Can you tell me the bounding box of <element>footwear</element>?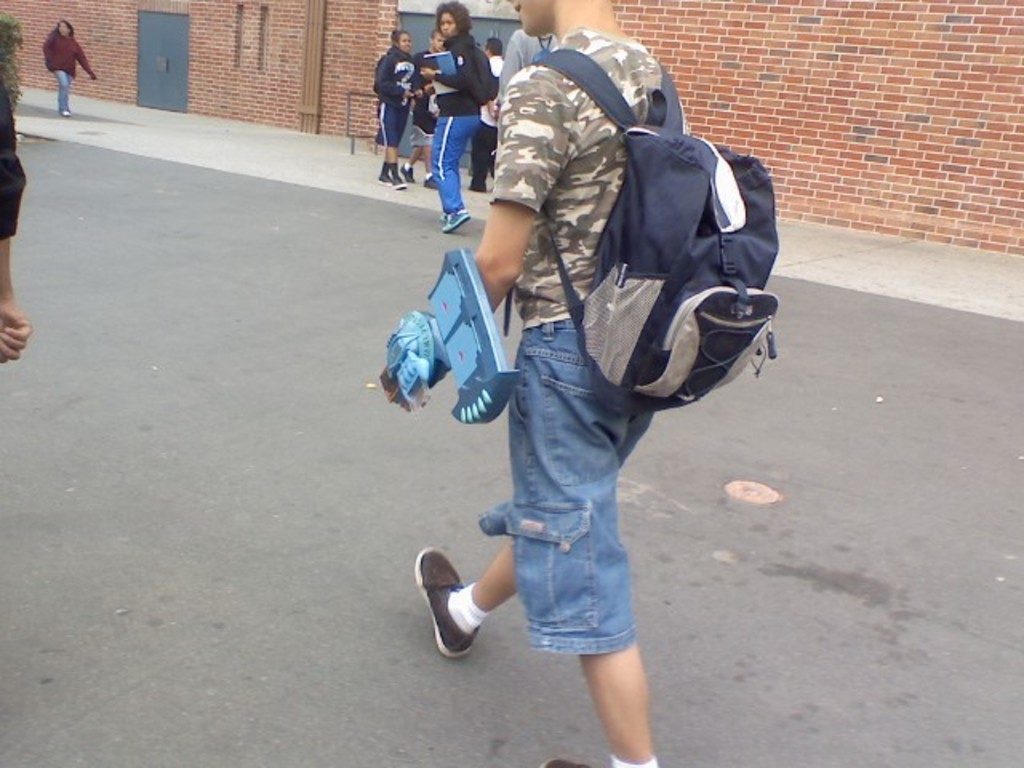
[406, 547, 480, 656].
